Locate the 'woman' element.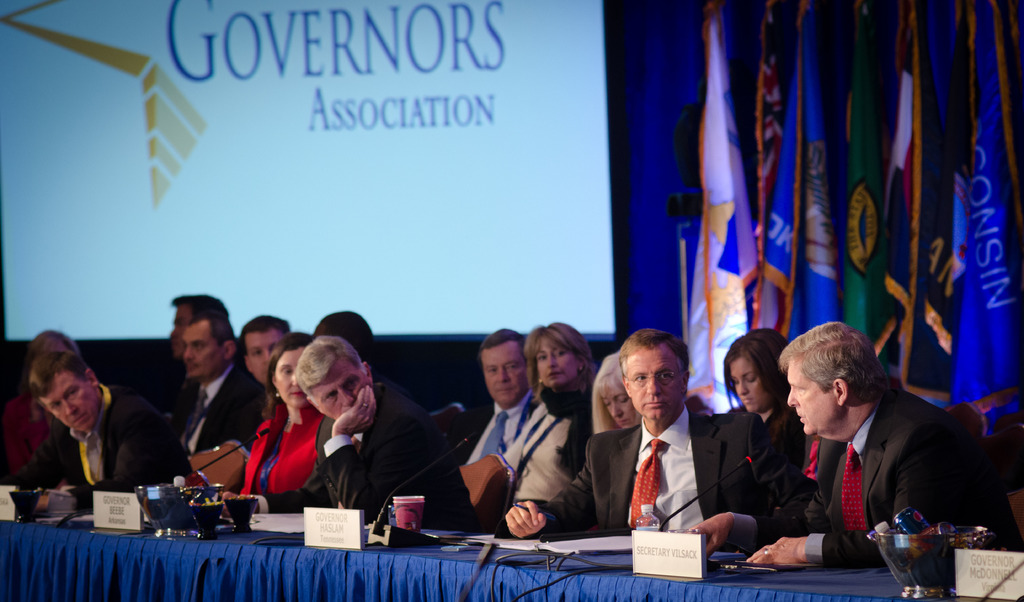
Element bbox: box=[585, 352, 644, 430].
